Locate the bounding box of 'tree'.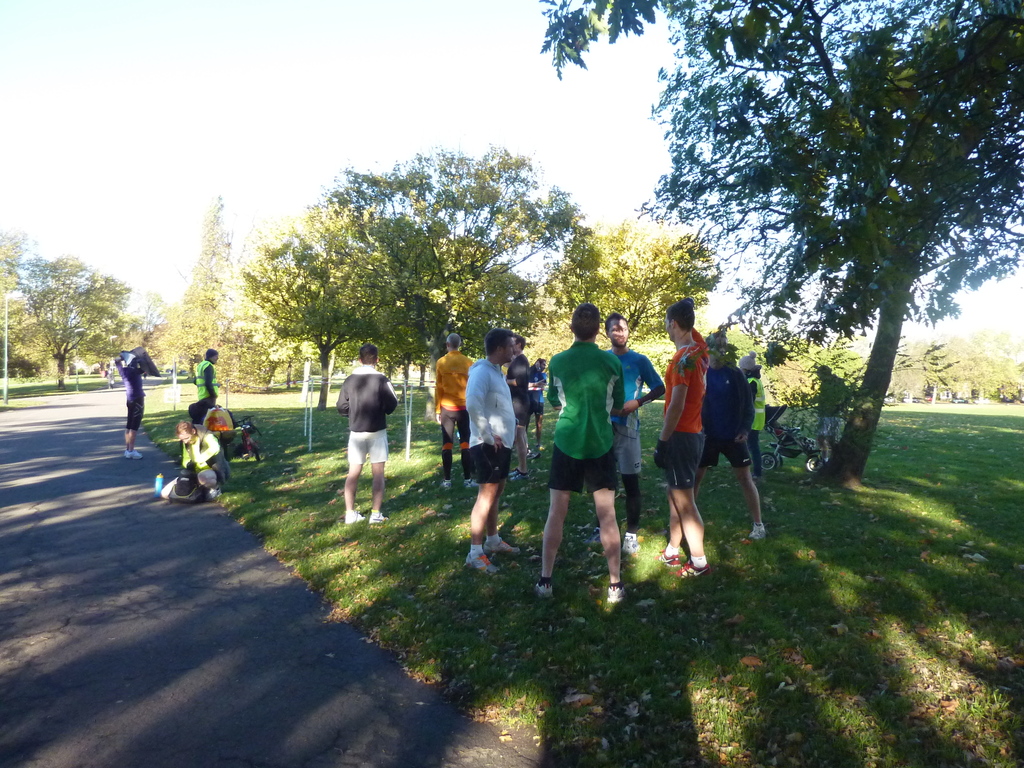
Bounding box: {"left": 241, "top": 197, "right": 428, "bottom": 407}.
